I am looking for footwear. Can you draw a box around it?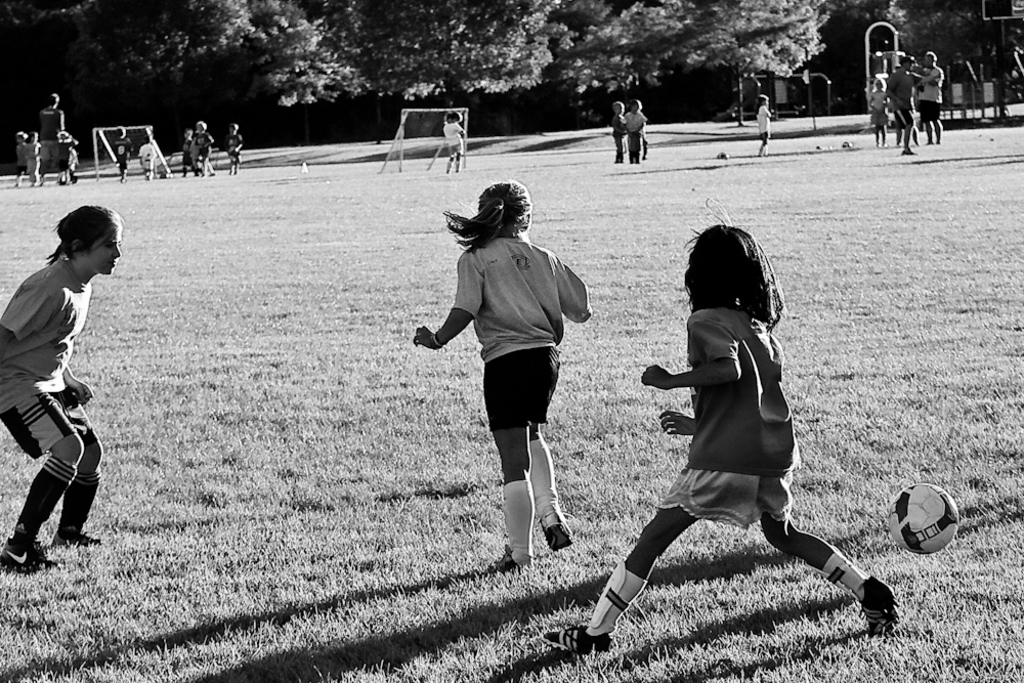
Sure, the bounding box is rect(865, 575, 891, 630).
